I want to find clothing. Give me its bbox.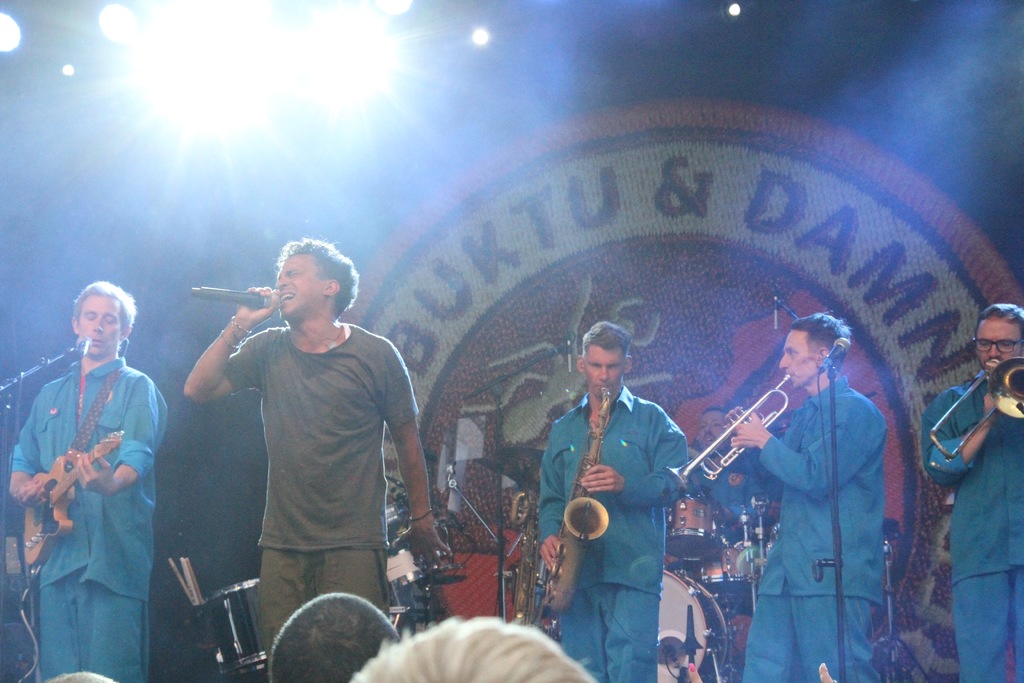
bbox=(738, 379, 886, 682).
